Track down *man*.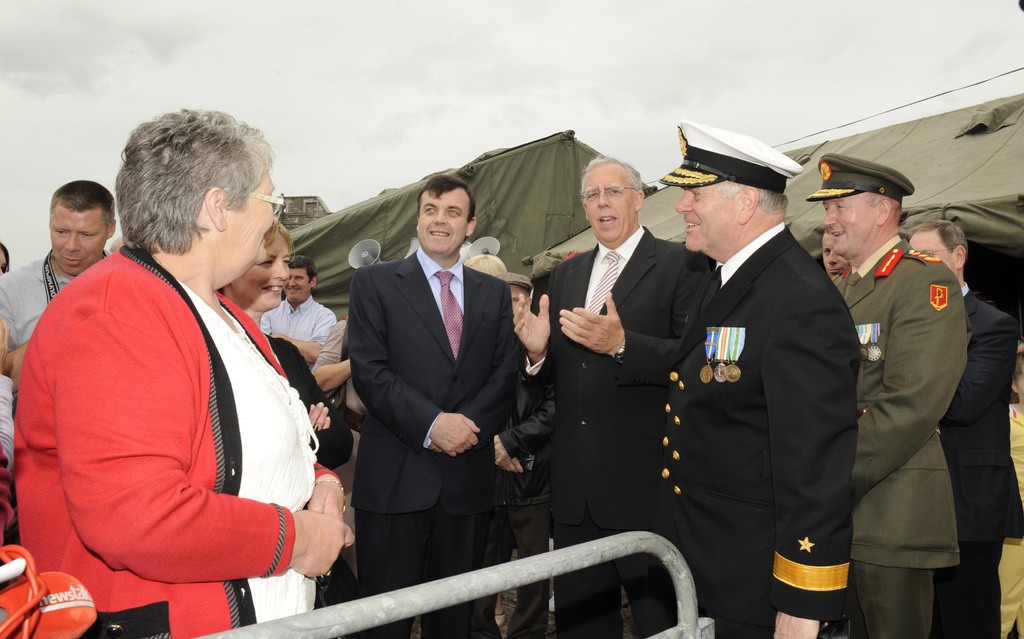
Tracked to x1=344 y1=193 x2=529 y2=638.
